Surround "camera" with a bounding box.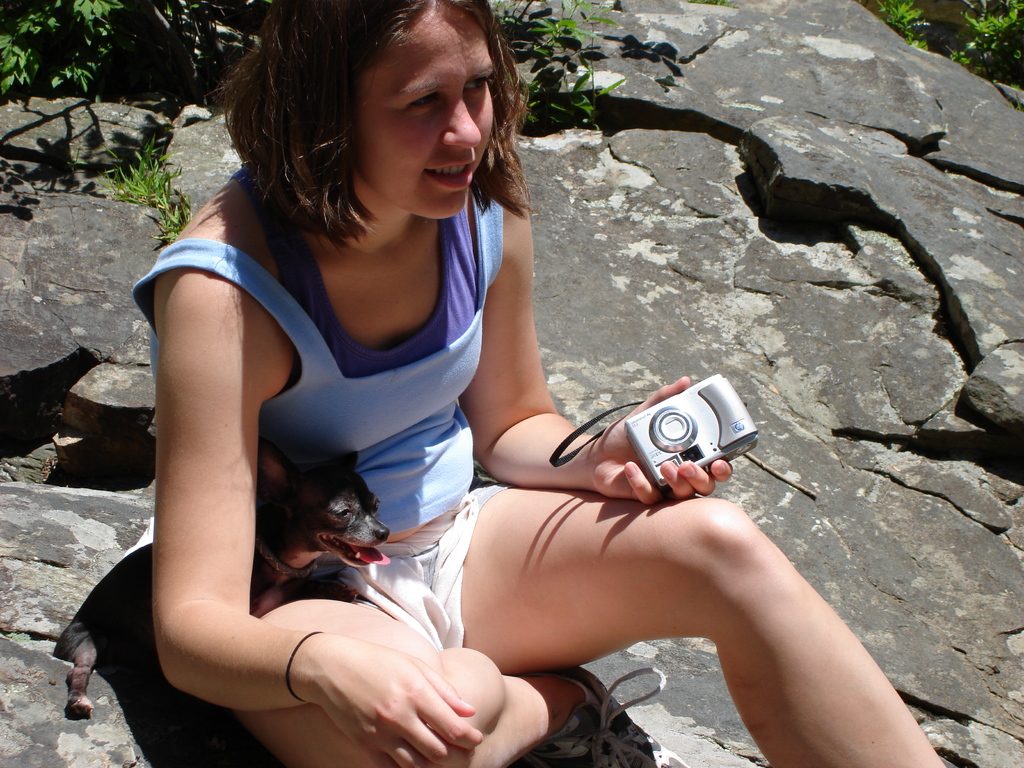
[636, 380, 757, 509].
